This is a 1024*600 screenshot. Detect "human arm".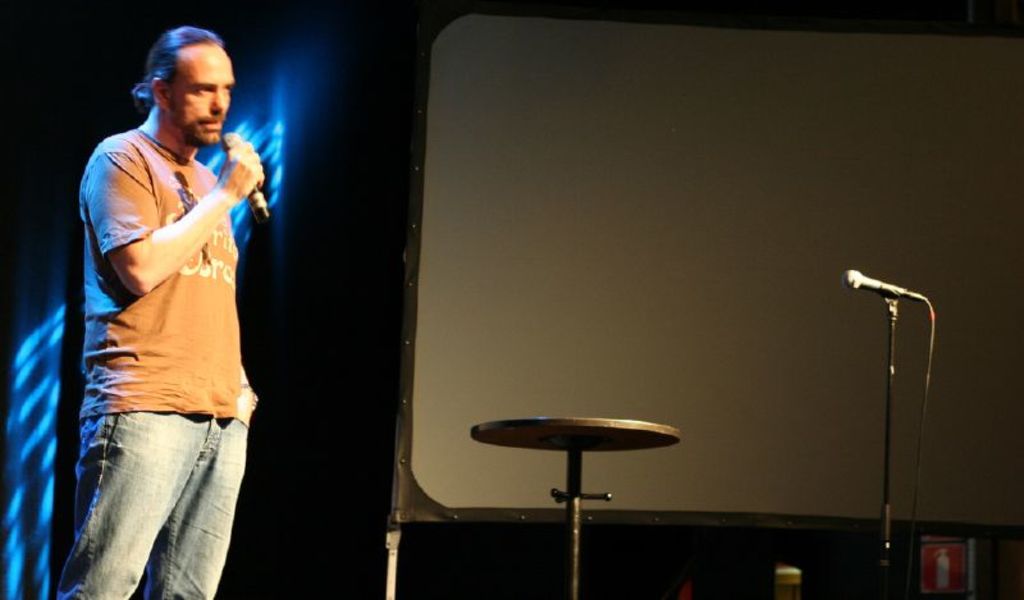
234/358/256/423.
